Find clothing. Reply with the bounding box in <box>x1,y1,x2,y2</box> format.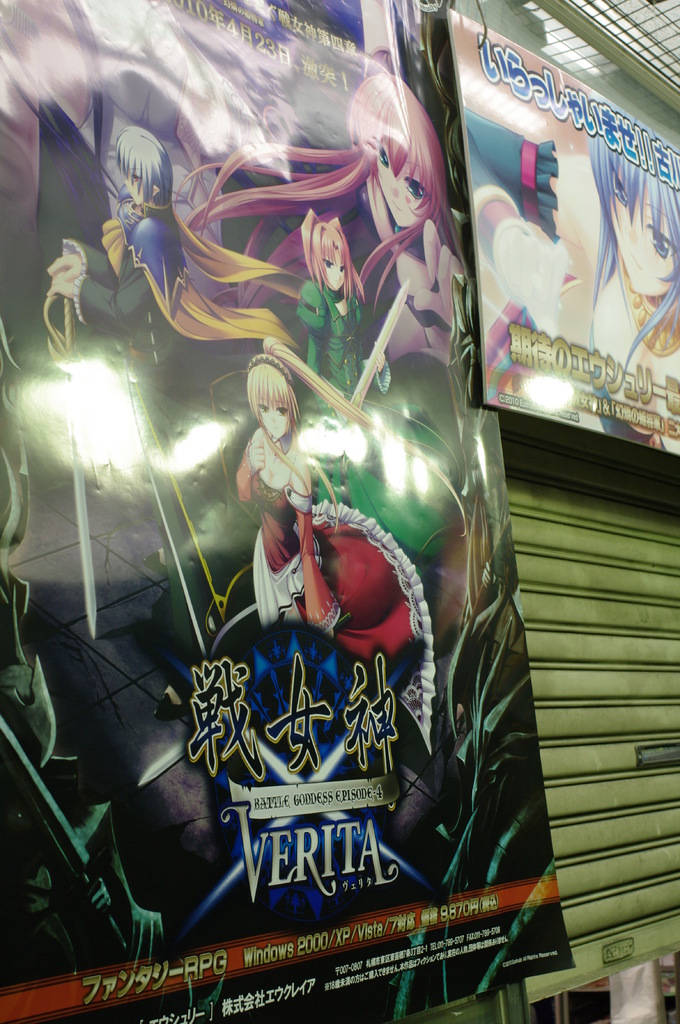
<box>241,424,307,630</box>.
